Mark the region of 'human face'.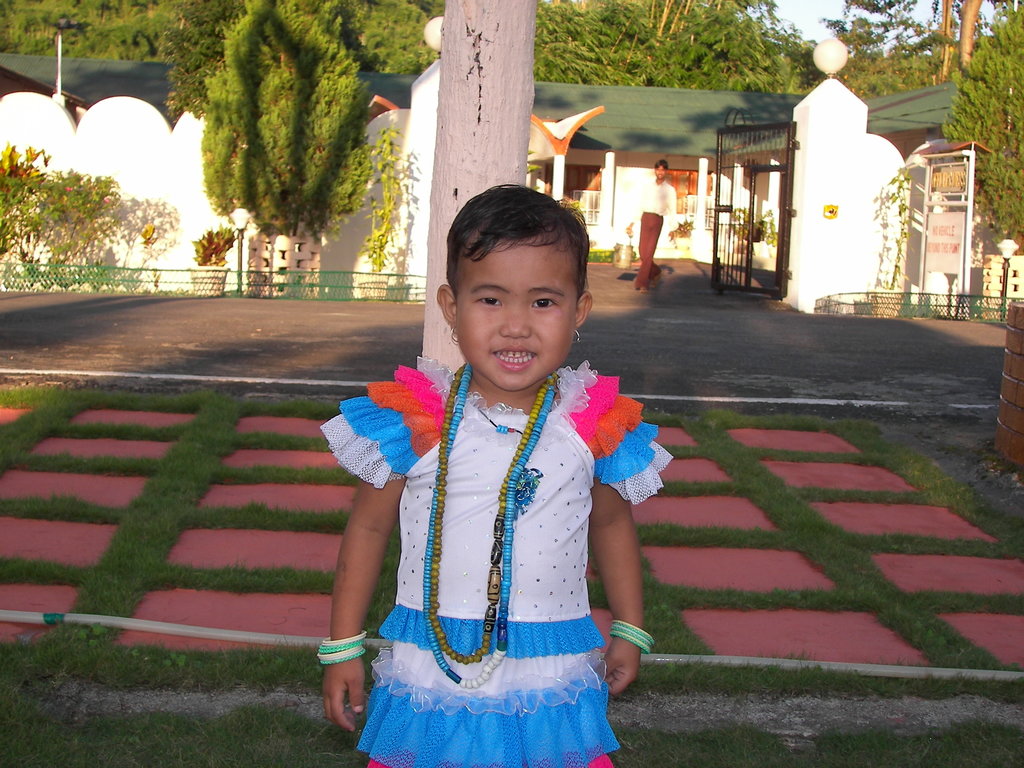
Region: l=660, t=170, r=664, b=179.
